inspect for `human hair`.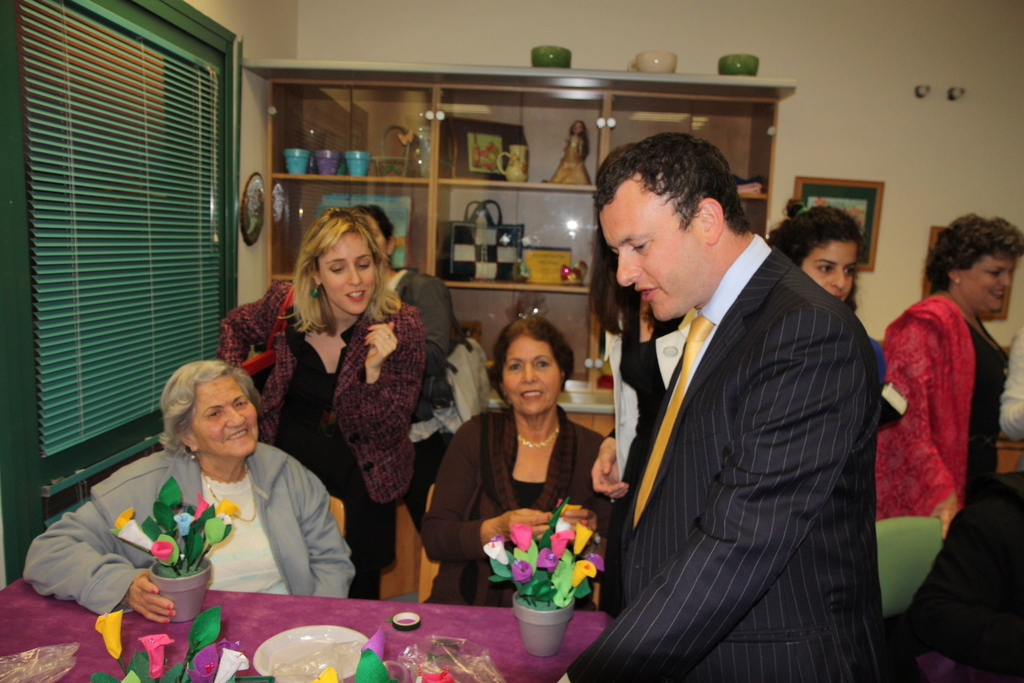
Inspection: 567,119,592,161.
